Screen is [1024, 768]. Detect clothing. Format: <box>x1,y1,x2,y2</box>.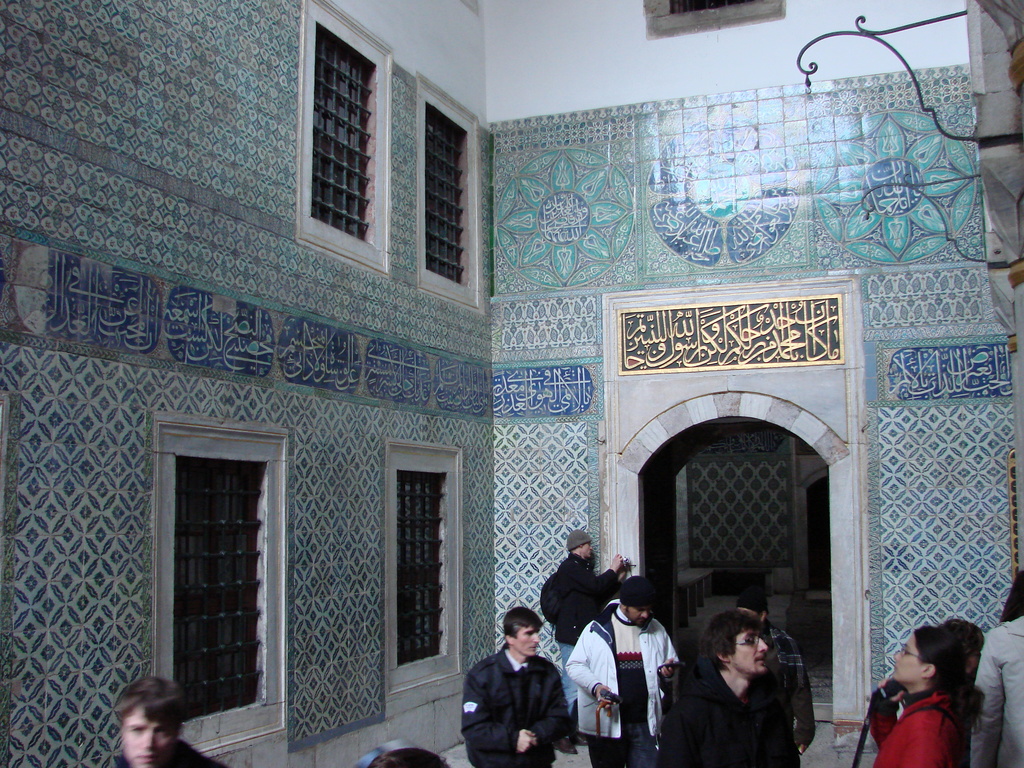
<box>136,744,228,767</box>.
